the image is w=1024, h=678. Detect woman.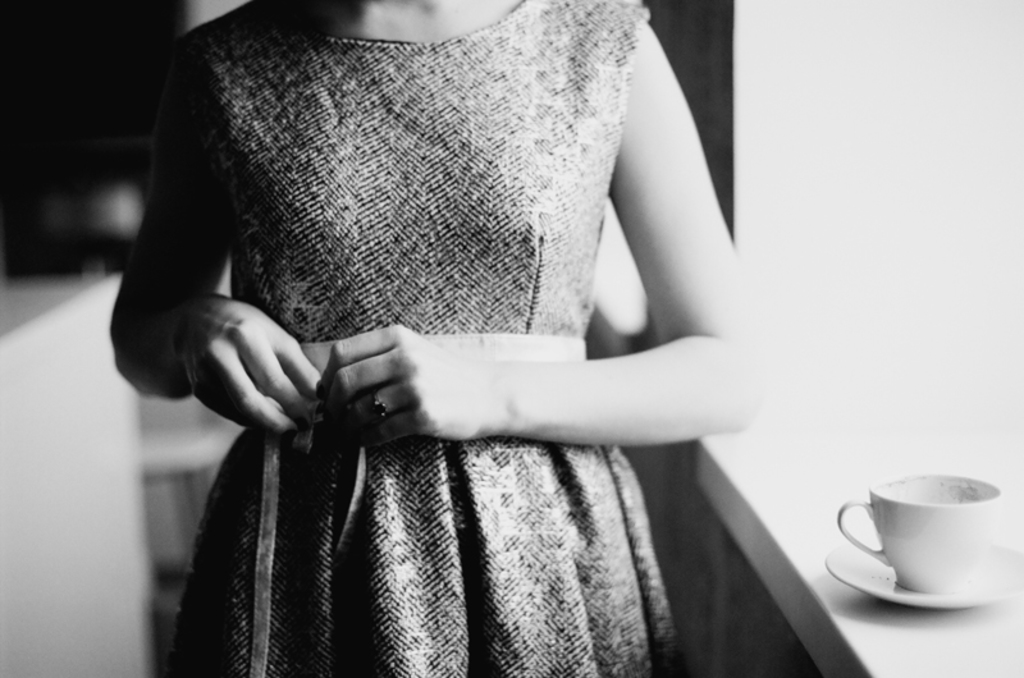
Detection: box(67, 19, 819, 629).
